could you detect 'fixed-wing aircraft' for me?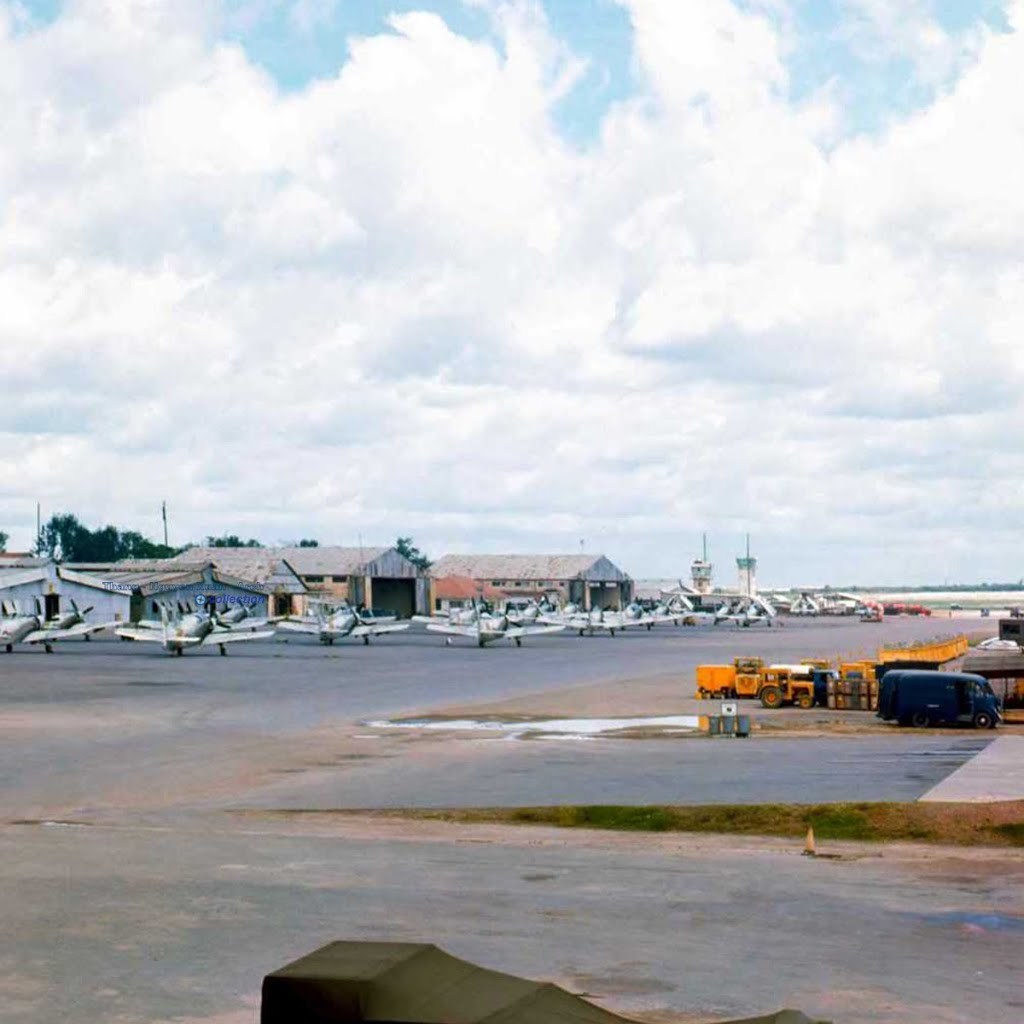
Detection result: crop(135, 600, 270, 632).
